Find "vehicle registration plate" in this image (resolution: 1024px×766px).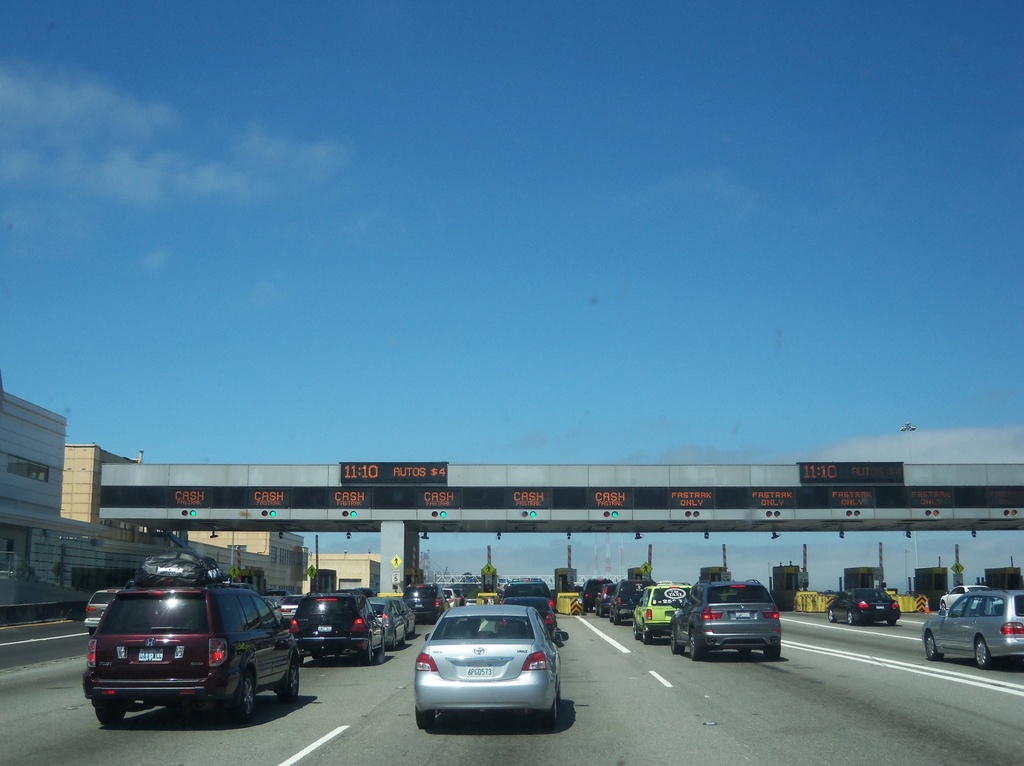
detection(136, 649, 163, 662).
